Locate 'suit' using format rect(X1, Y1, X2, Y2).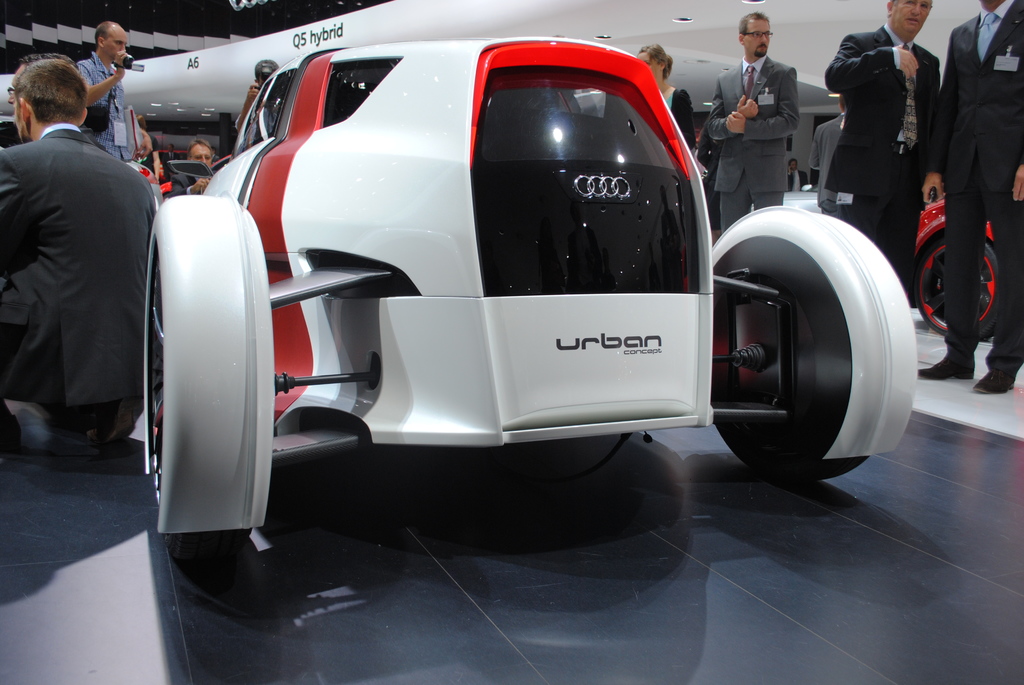
rect(707, 52, 797, 233).
